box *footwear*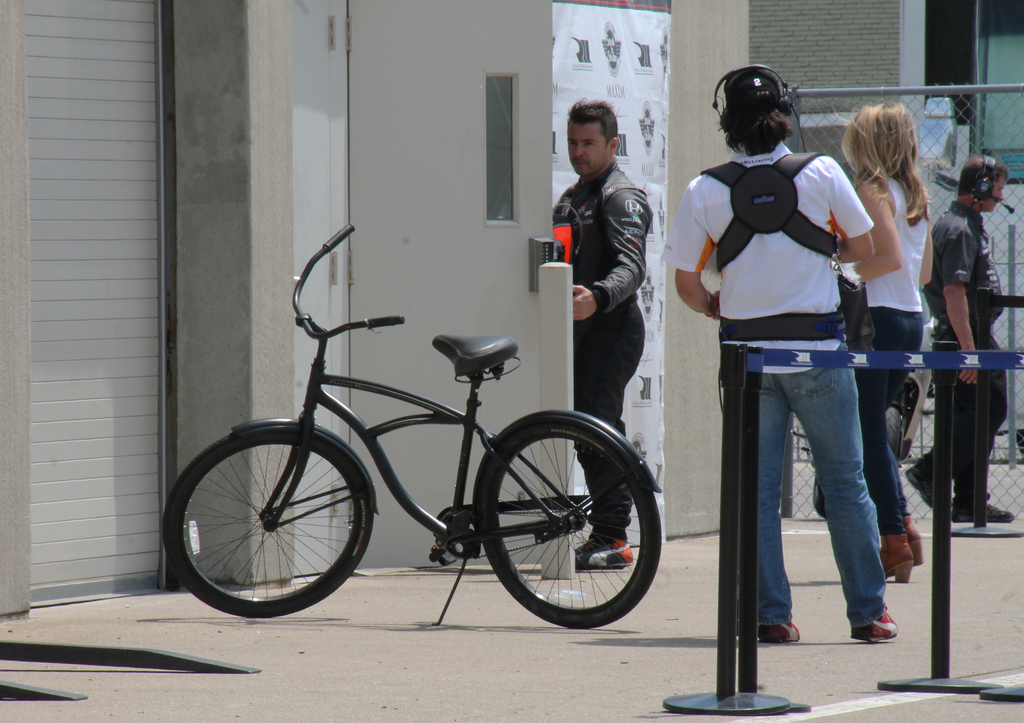
x1=949 y1=496 x2=1013 y2=525
